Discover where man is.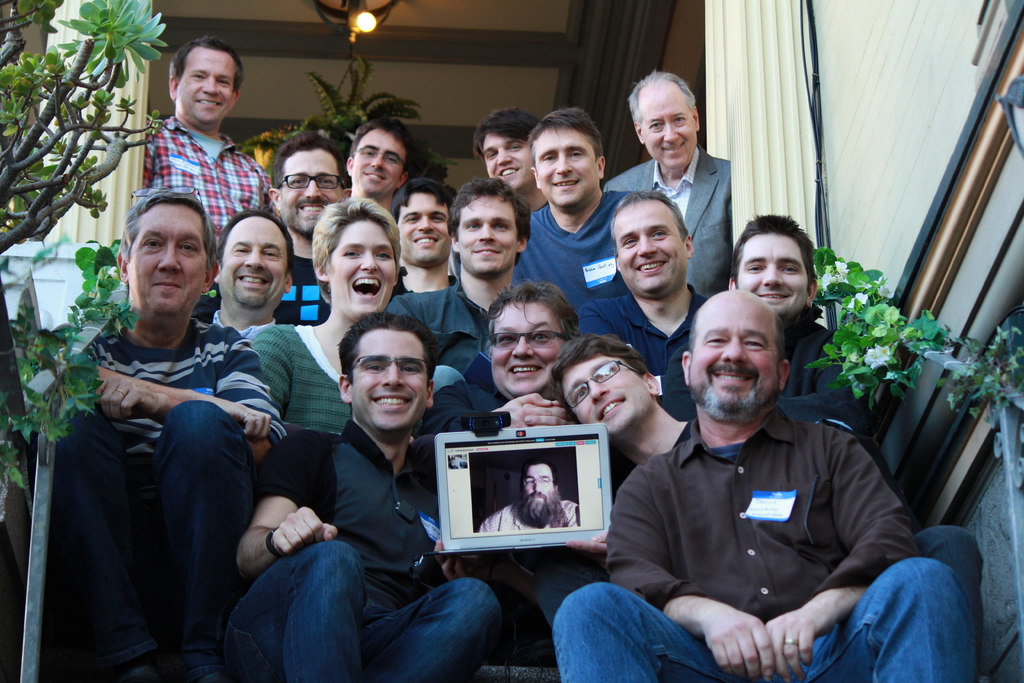
Discovered at rect(655, 213, 981, 592).
